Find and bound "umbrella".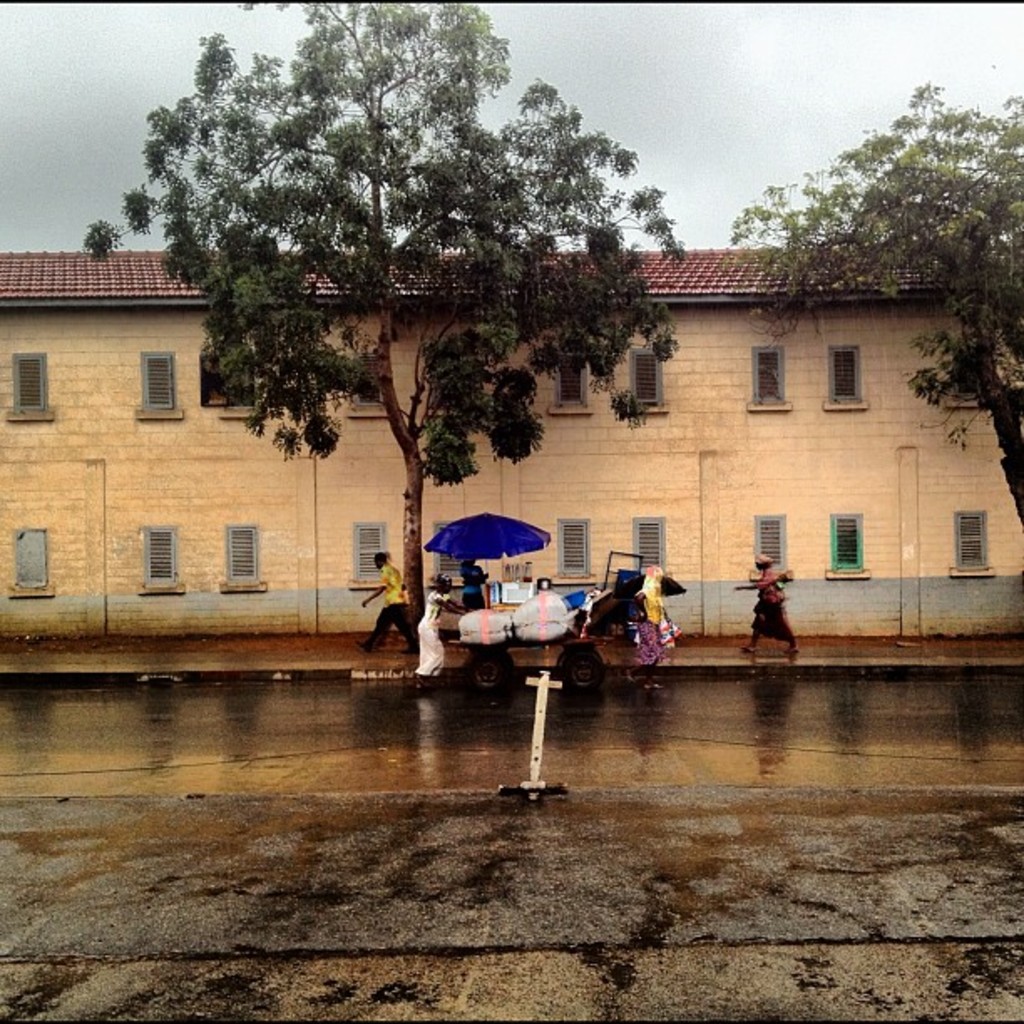
Bound: bbox=(420, 509, 576, 594).
